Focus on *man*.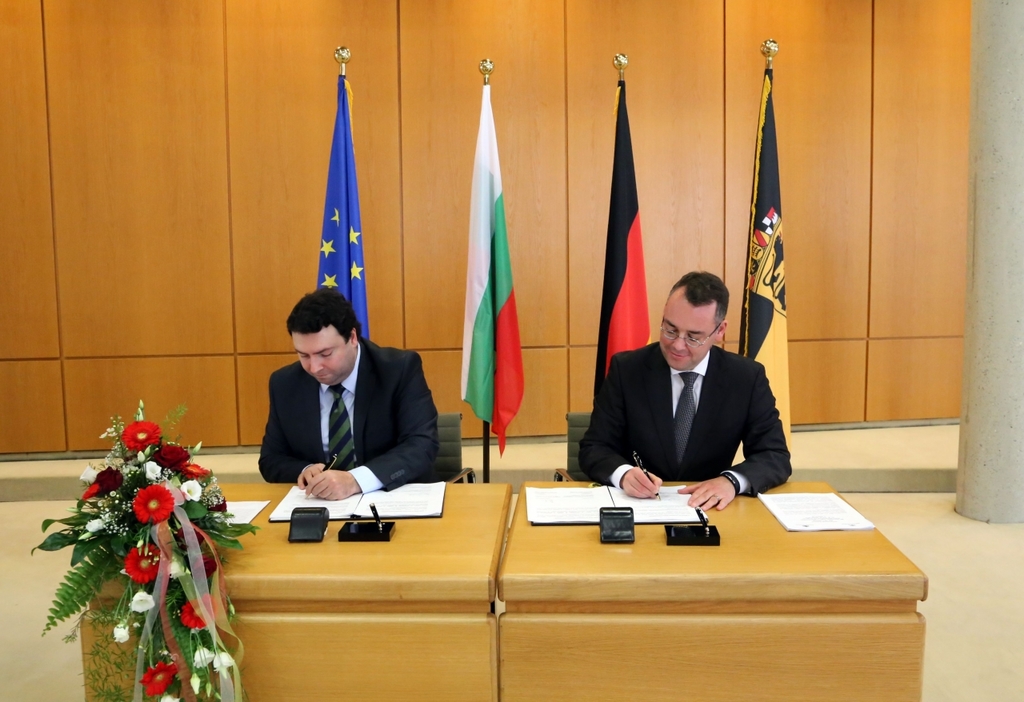
Focused at [250, 283, 459, 497].
